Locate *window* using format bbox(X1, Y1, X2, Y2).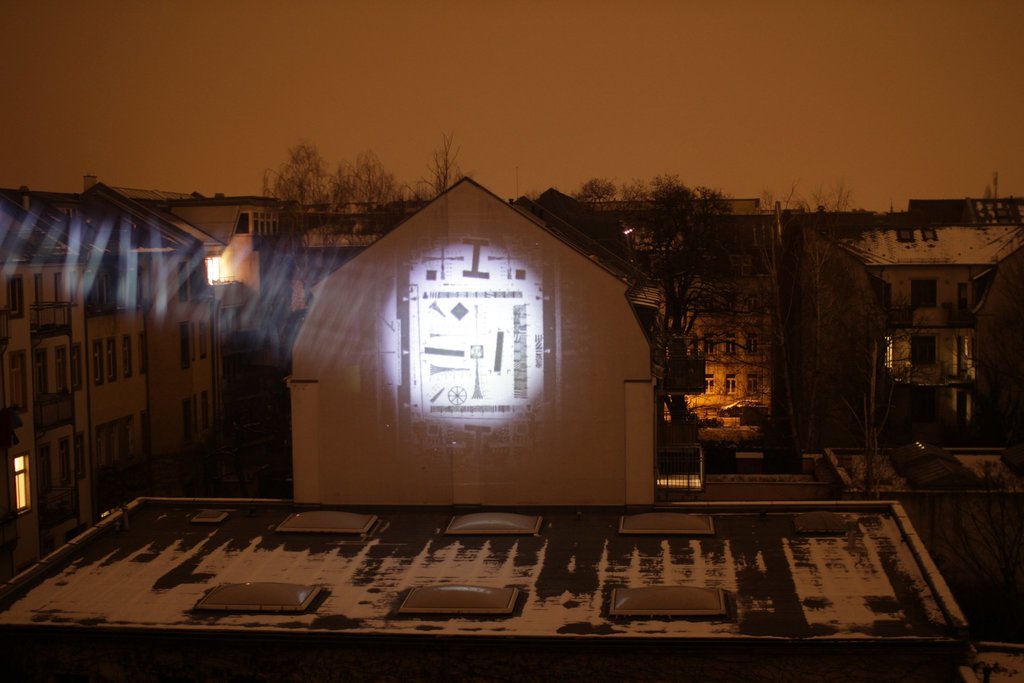
bbox(913, 276, 934, 311).
